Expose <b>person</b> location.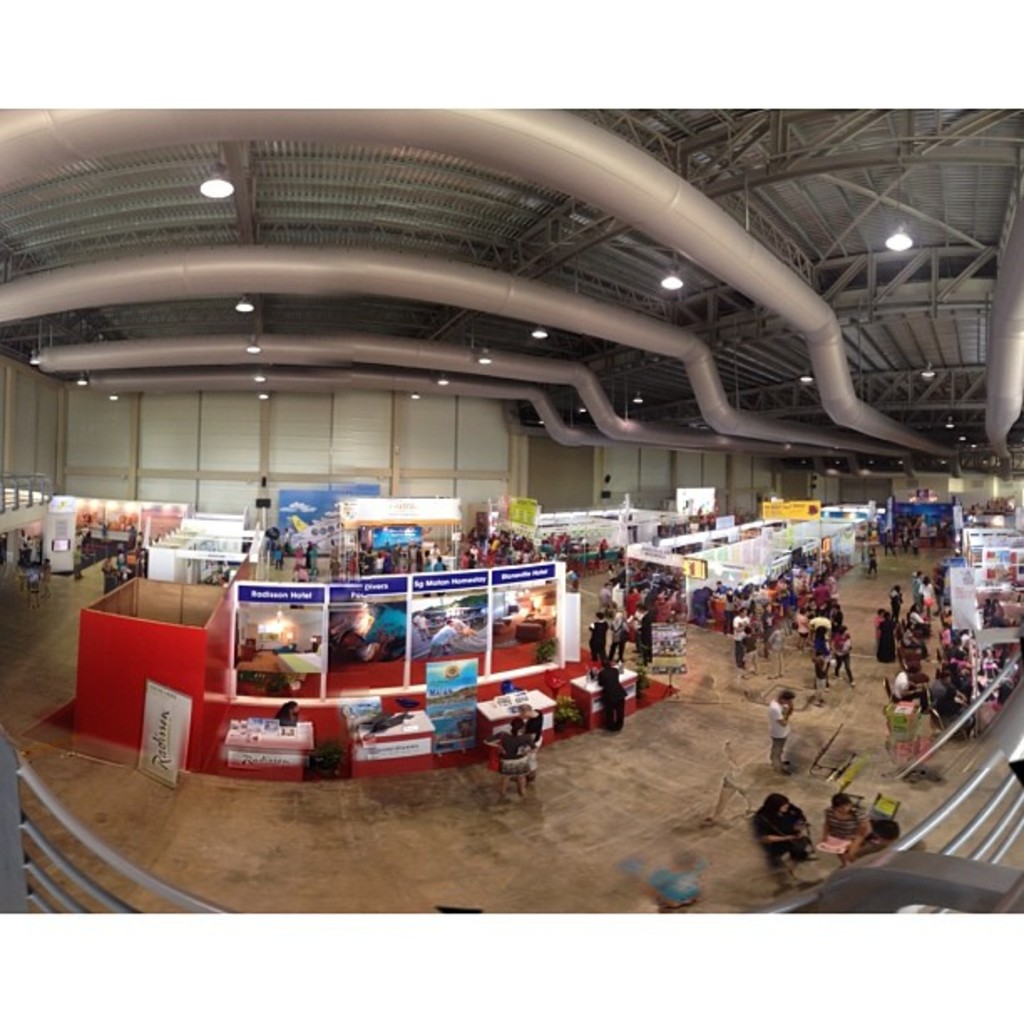
Exposed at pyautogui.locateOnScreen(748, 795, 812, 888).
